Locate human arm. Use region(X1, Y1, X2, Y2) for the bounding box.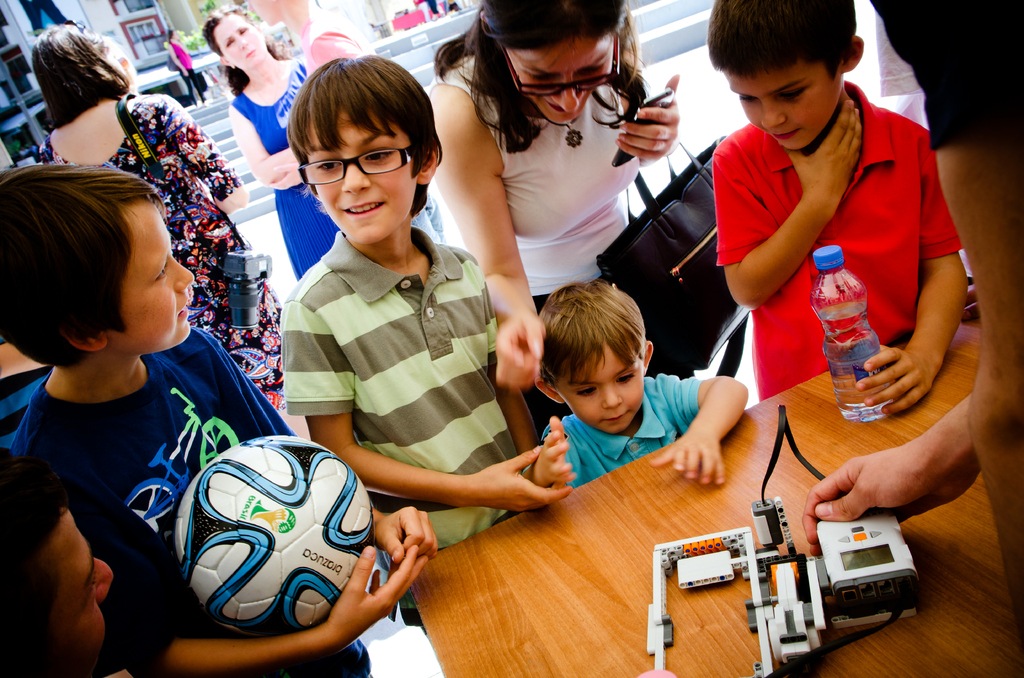
region(858, 126, 978, 420).
